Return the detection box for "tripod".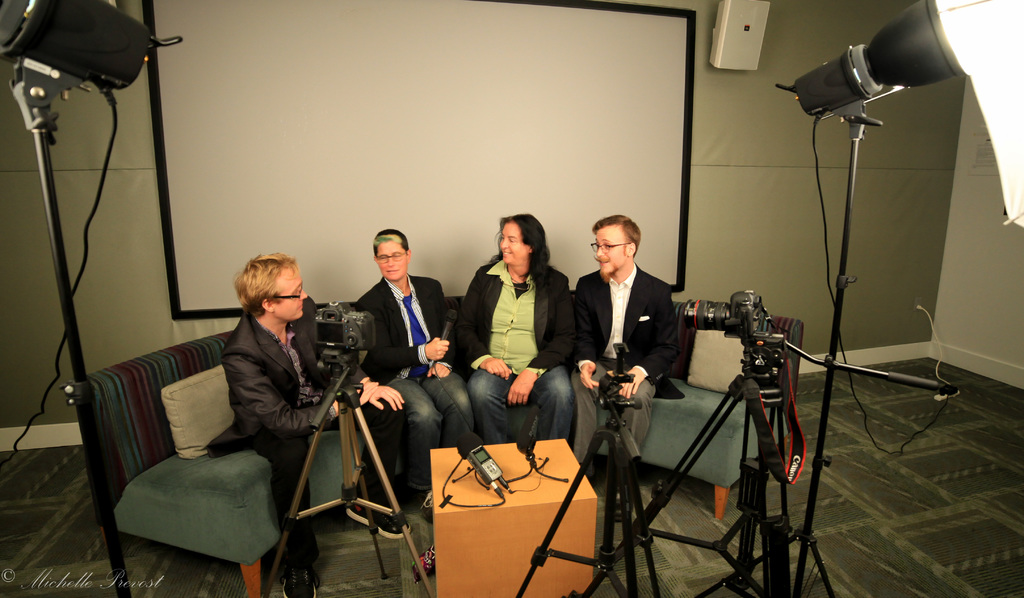
516 341 662 597.
